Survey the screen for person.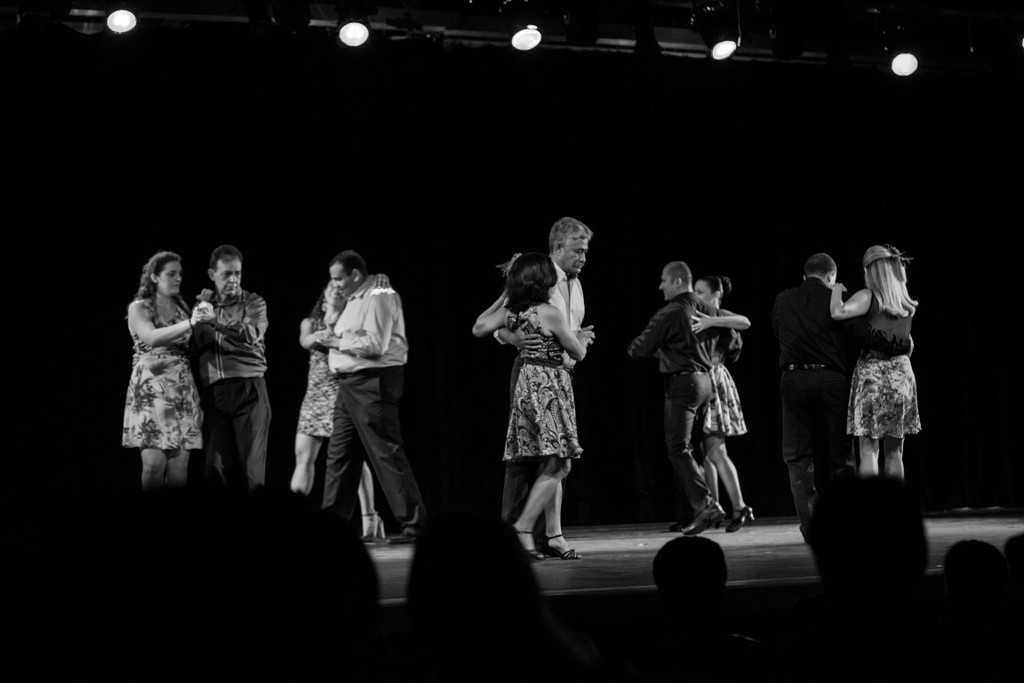
Survey found: [left=466, top=249, right=598, bottom=563].
